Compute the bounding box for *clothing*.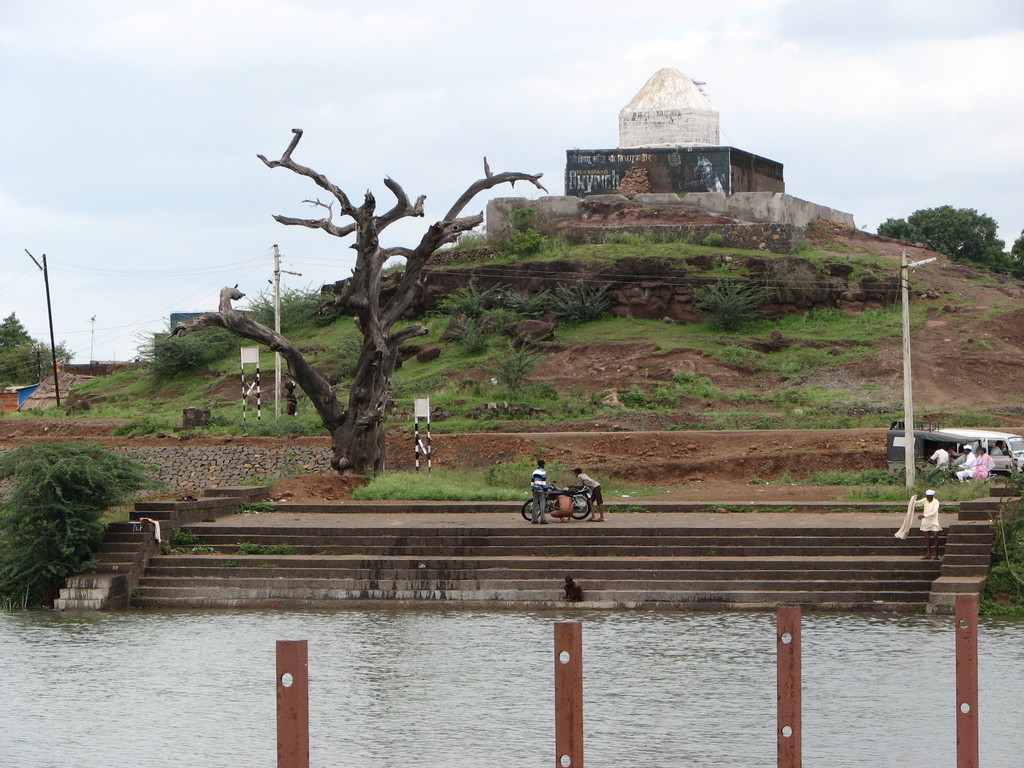
bbox(993, 447, 1004, 455).
